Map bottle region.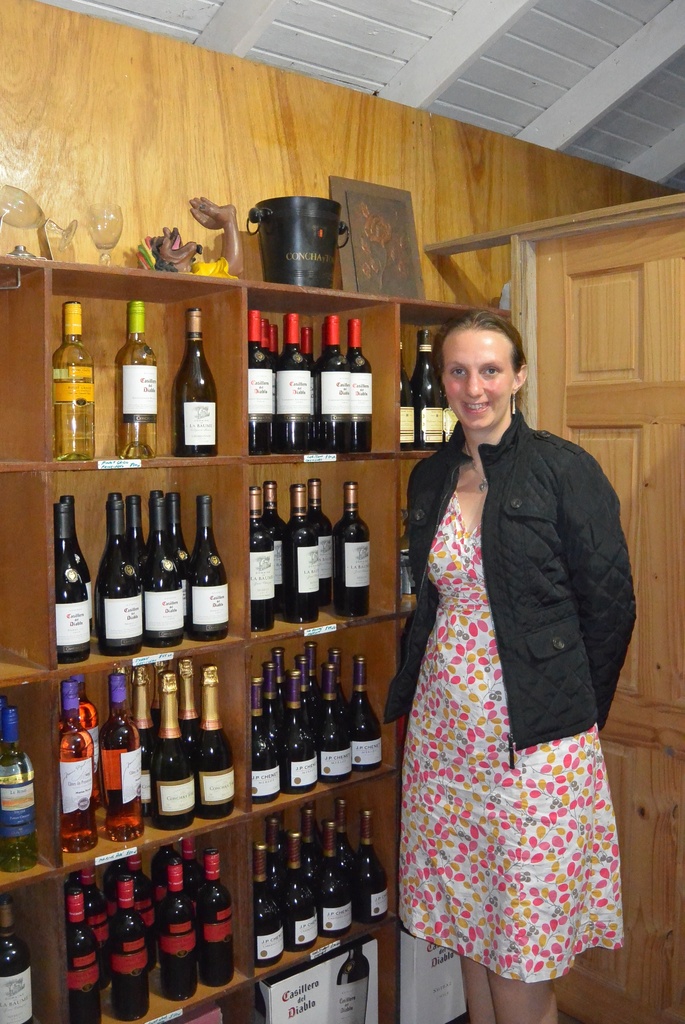
Mapped to [left=301, top=807, right=318, bottom=851].
